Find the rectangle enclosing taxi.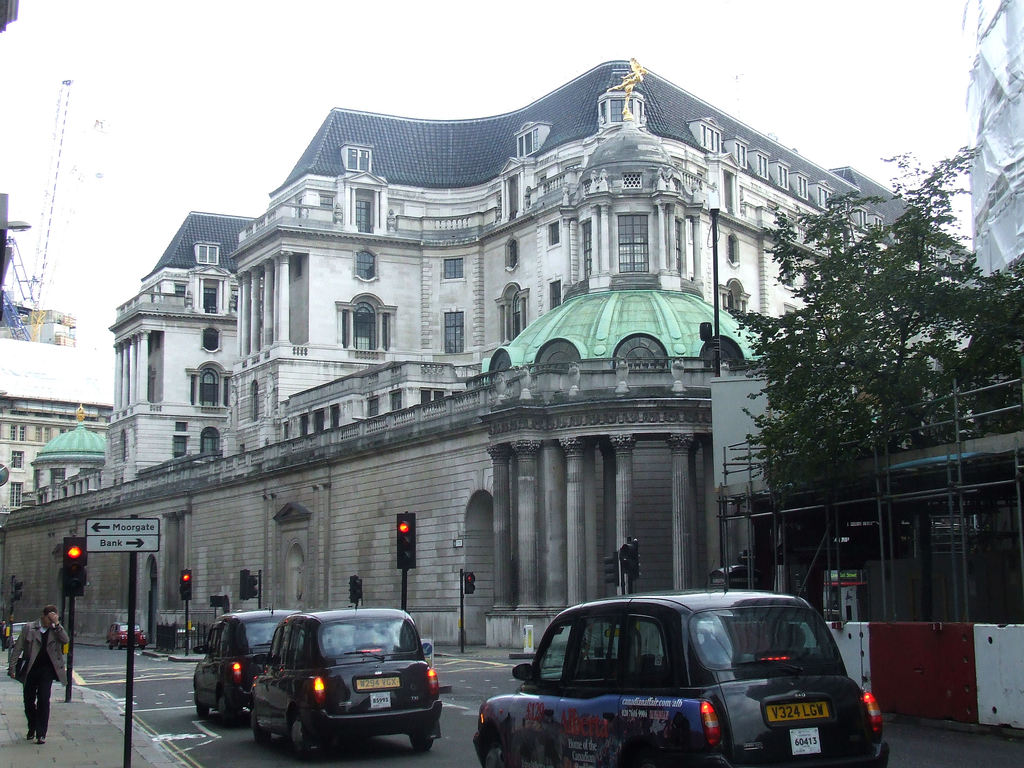
box(250, 604, 449, 766).
